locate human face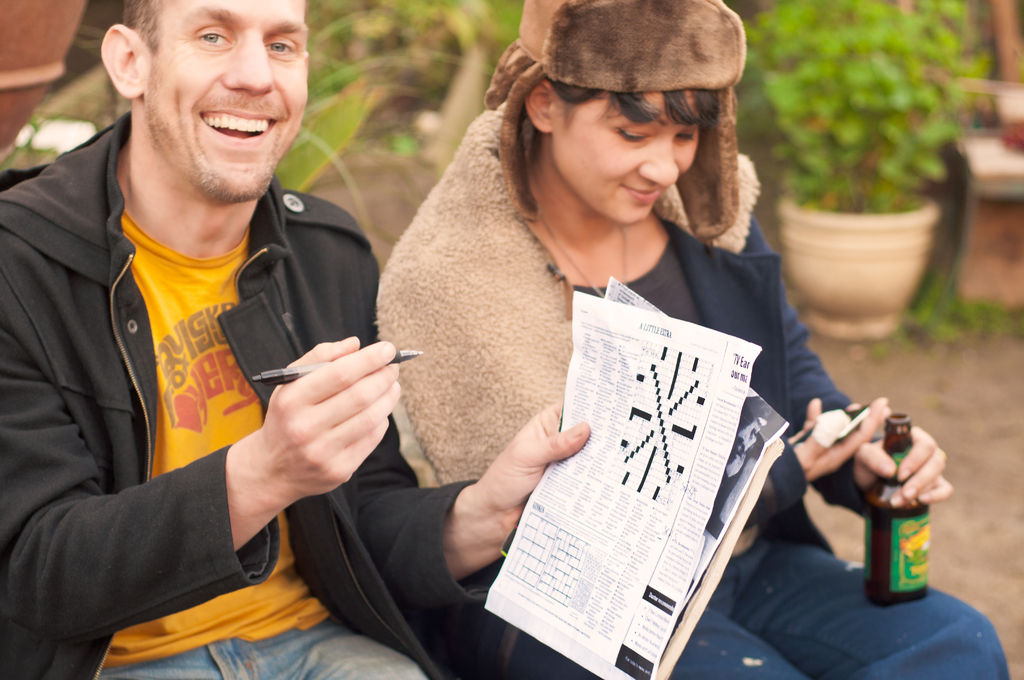
[154,0,312,177]
